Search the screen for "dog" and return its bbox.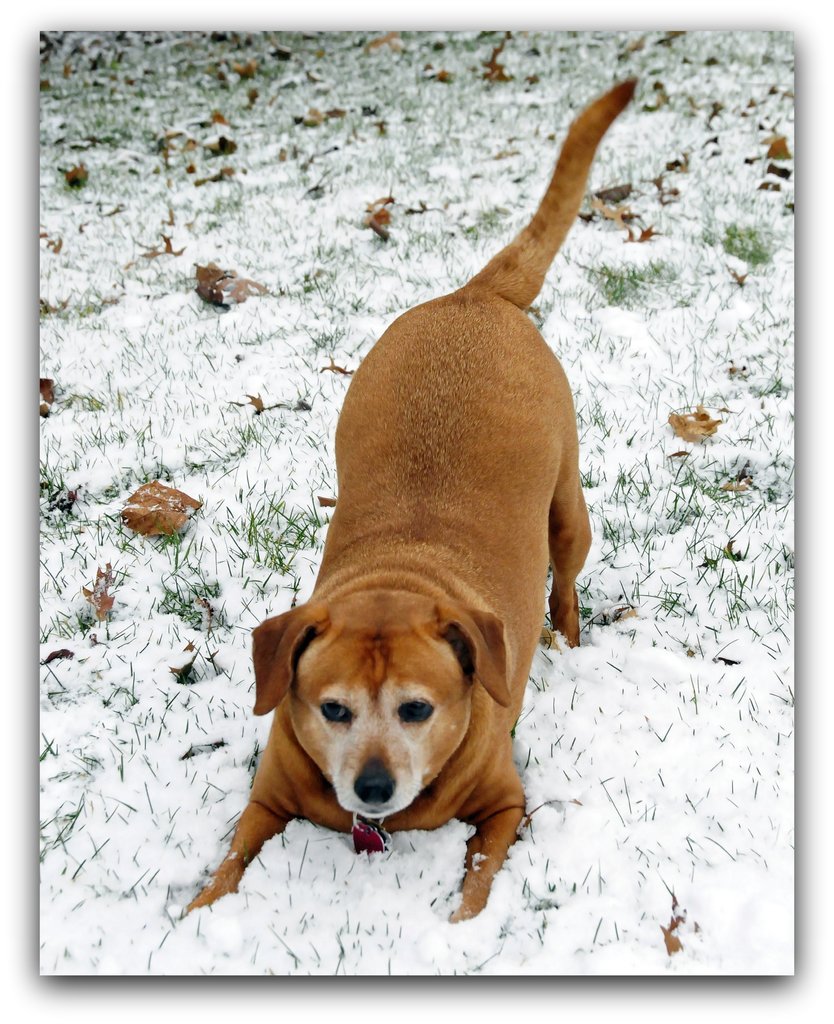
Found: box=[182, 76, 639, 917].
